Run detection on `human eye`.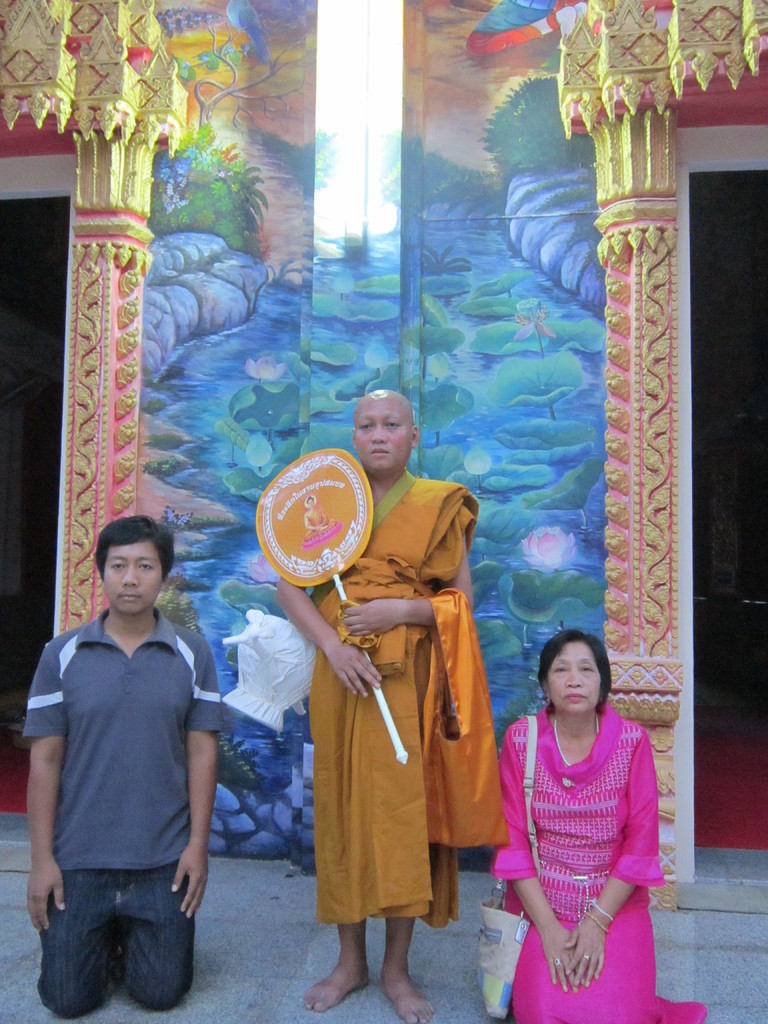
Result: BBox(551, 665, 567, 678).
